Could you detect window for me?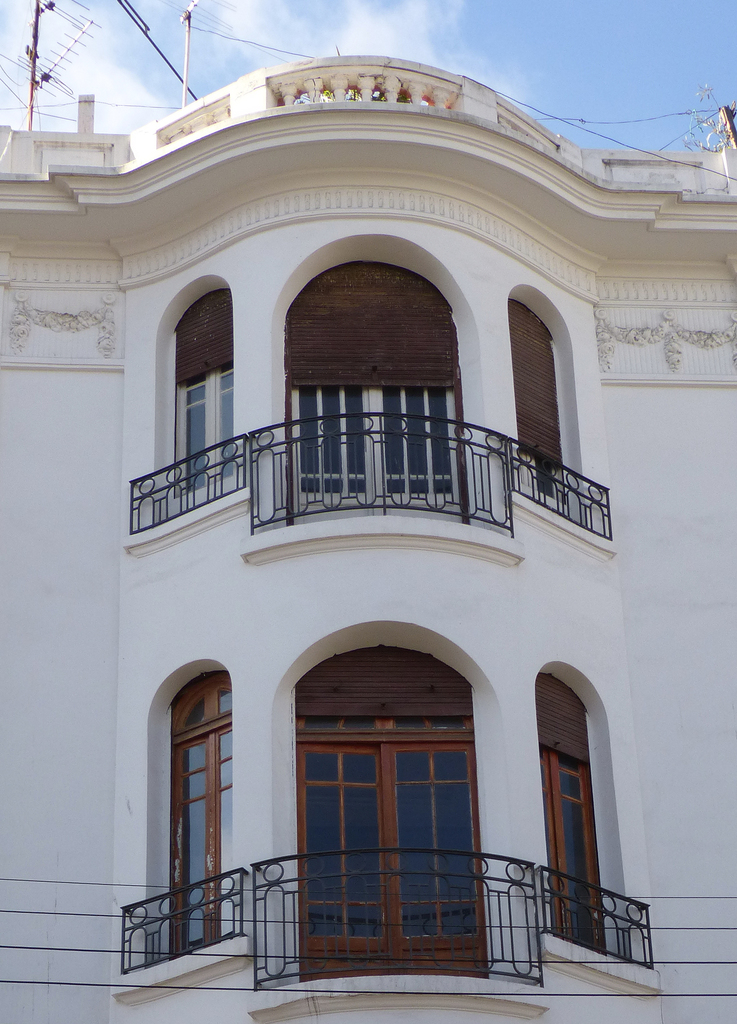
Detection result: 539,672,604,941.
